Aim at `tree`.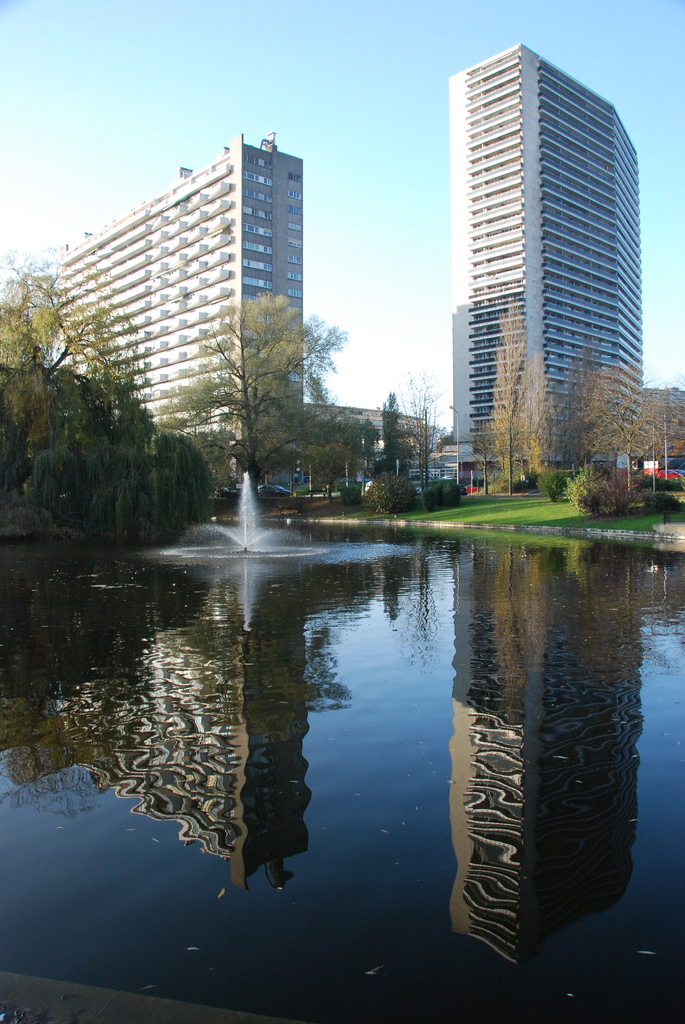
Aimed at 405,374,434,491.
